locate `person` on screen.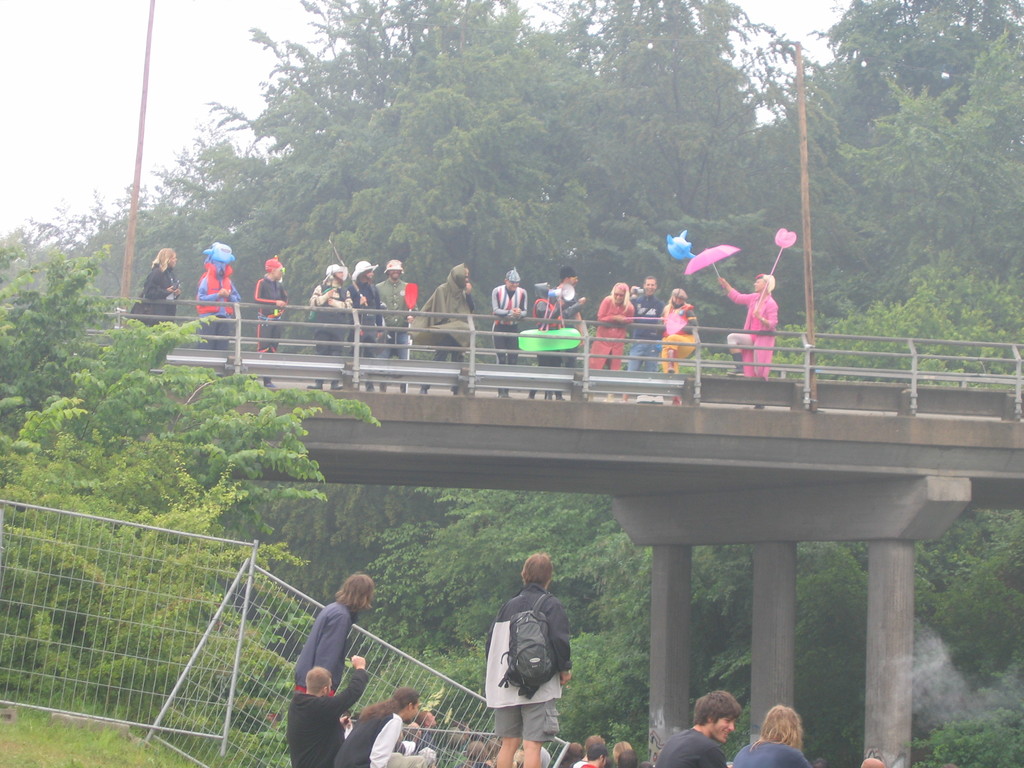
On screen at crop(732, 711, 810, 767).
